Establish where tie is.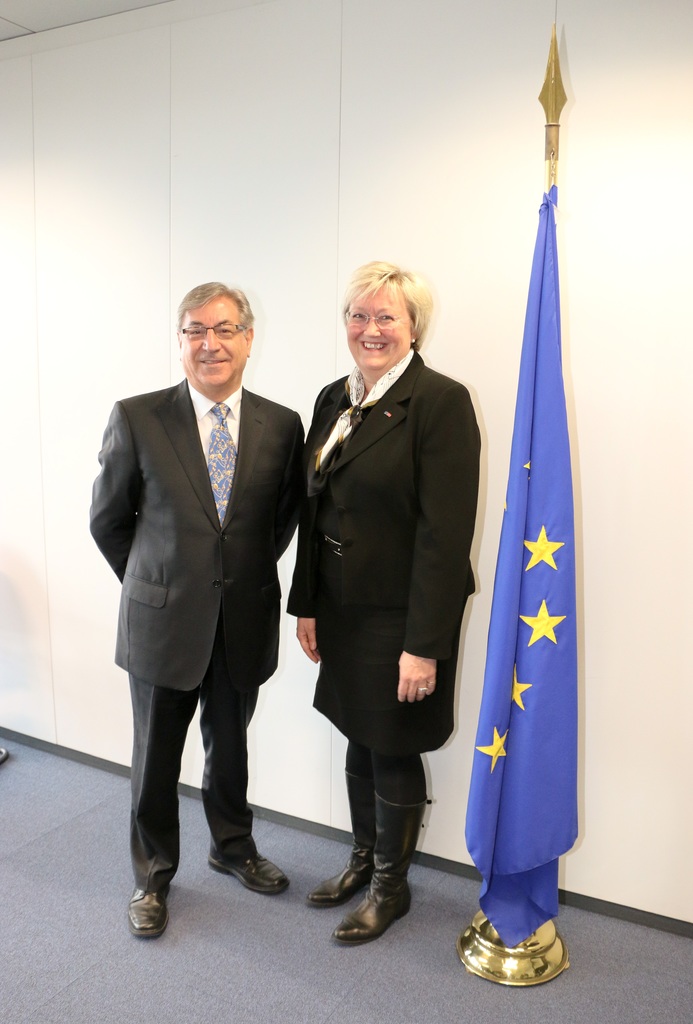
Established at pyautogui.locateOnScreen(205, 400, 240, 527).
